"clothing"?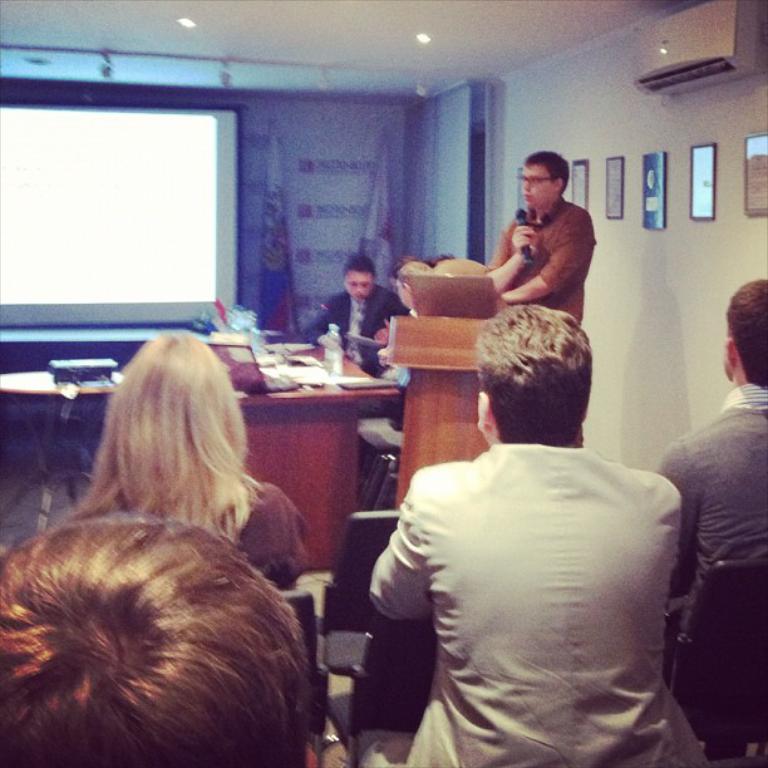
bbox(492, 196, 594, 334)
